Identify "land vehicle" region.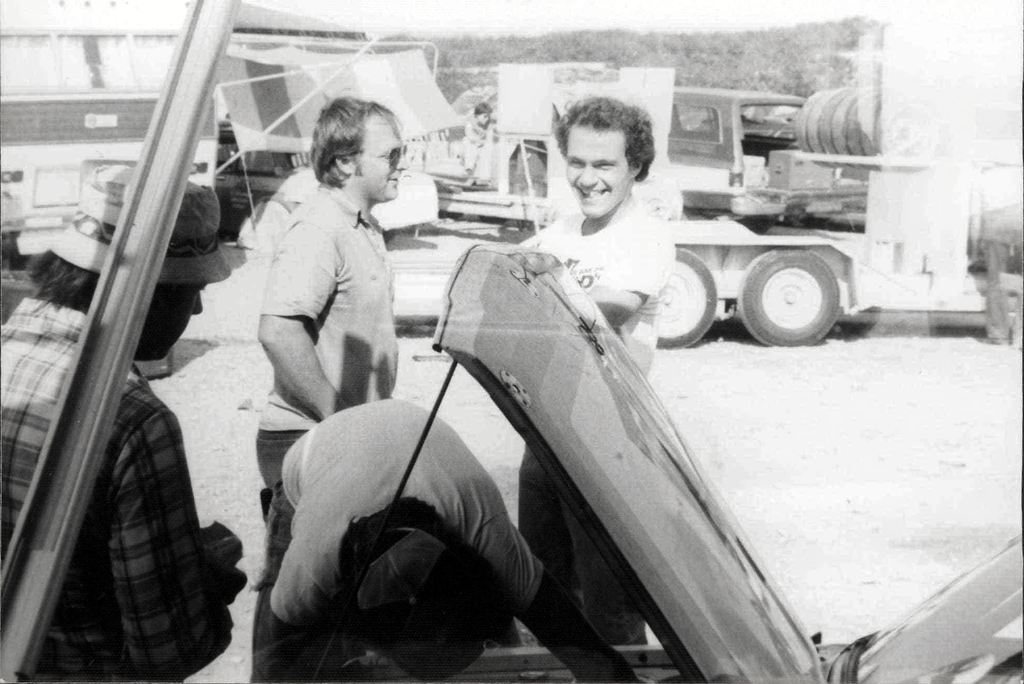
Region: bbox=[394, 16, 1018, 344].
